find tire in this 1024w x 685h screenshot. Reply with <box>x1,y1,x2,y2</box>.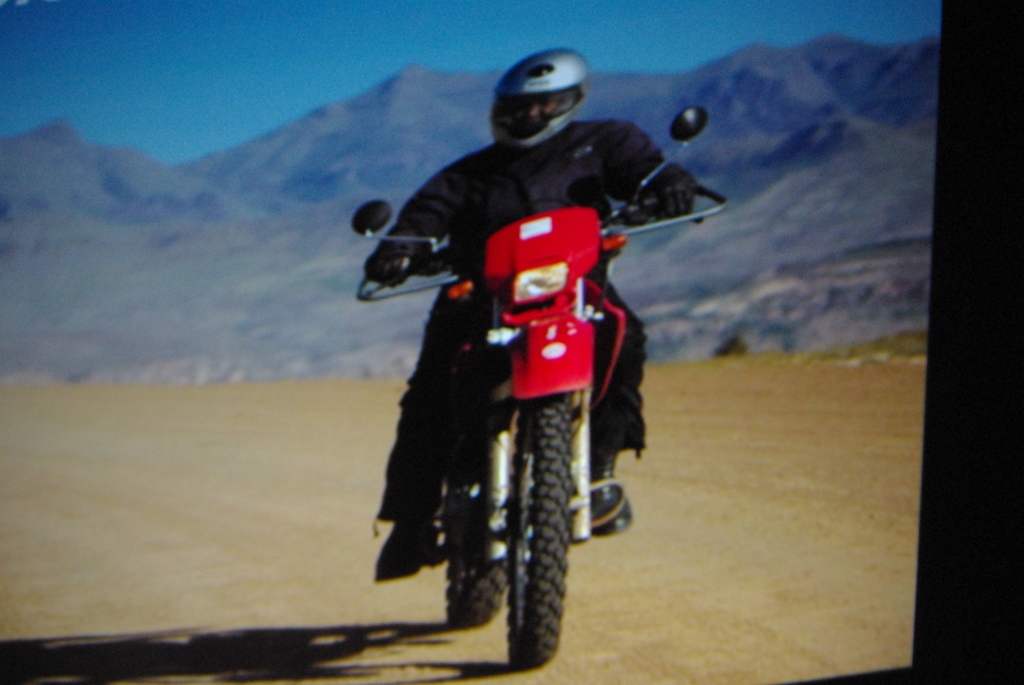
<box>486,400,580,681</box>.
